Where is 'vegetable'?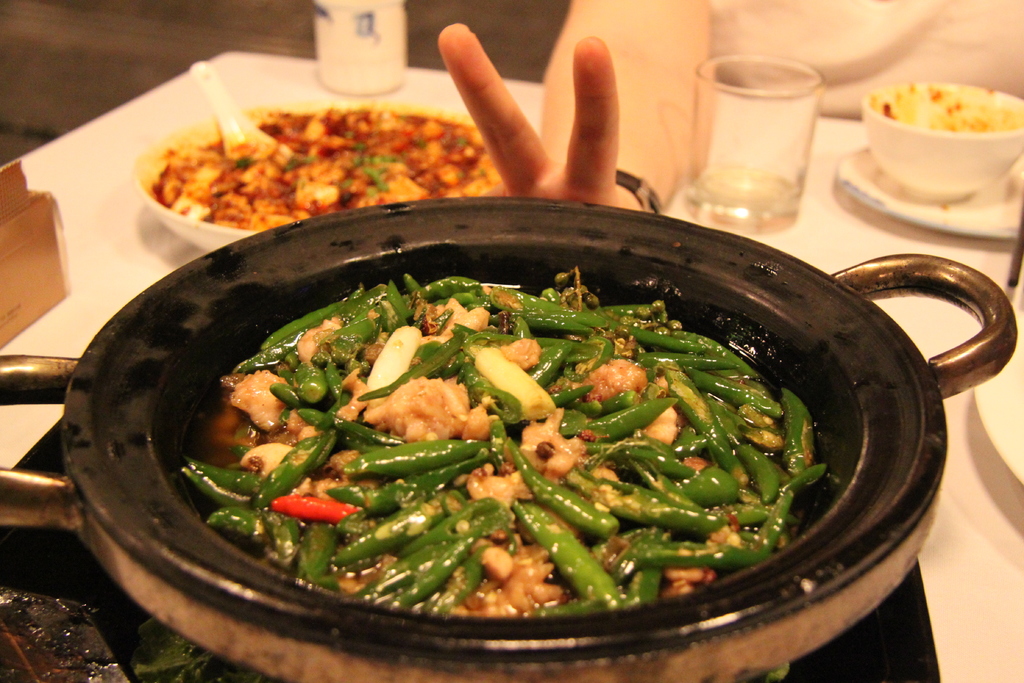
box=[550, 384, 594, 404].
